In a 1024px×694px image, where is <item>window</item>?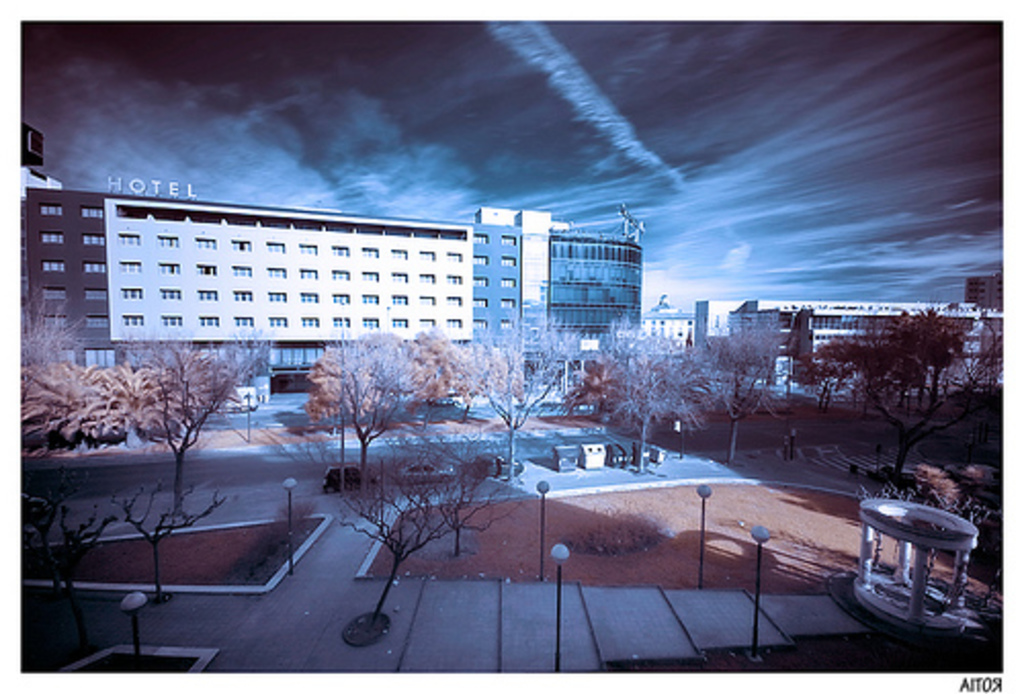
<region>37, 309, 68, 330</region>.
